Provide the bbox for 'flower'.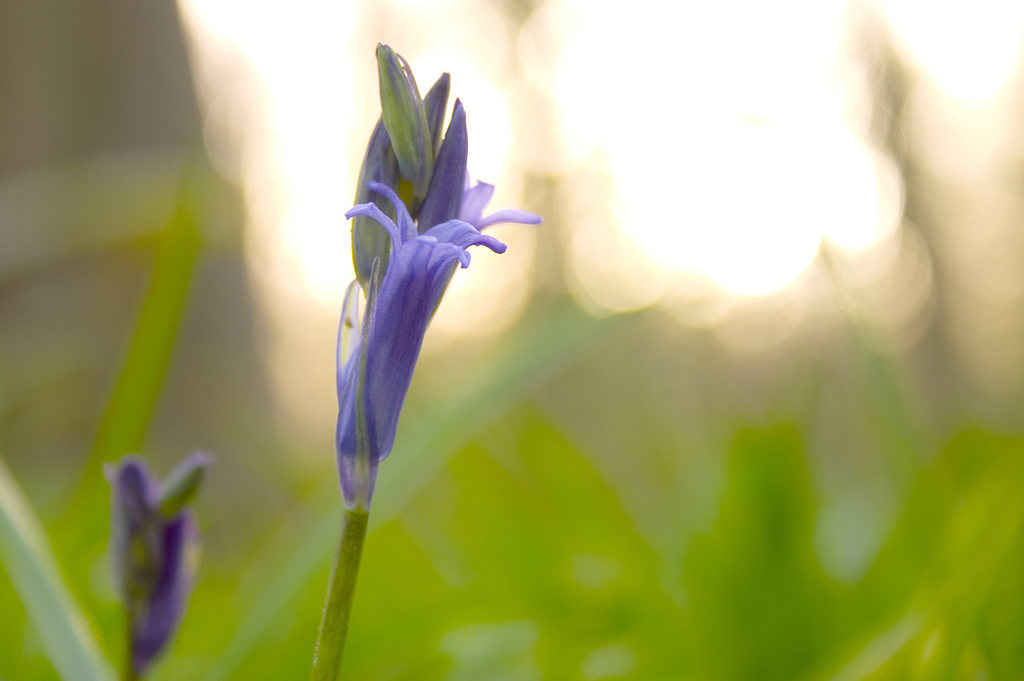
320,43,523,461.
